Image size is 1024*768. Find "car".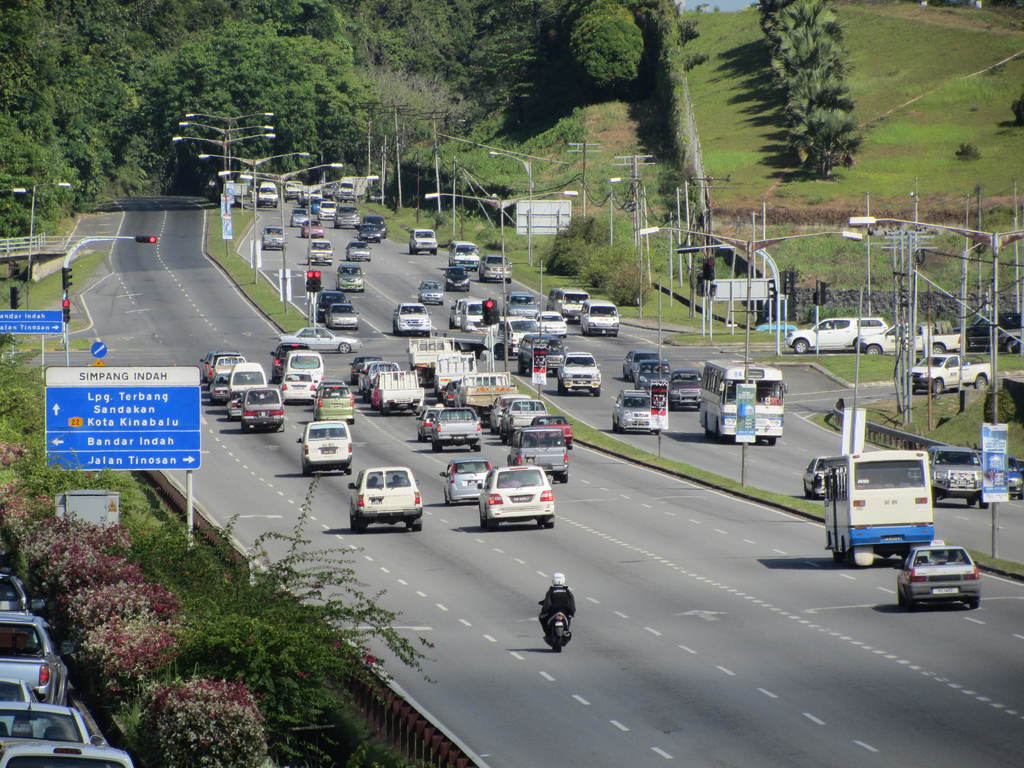
430:409:487:457.
